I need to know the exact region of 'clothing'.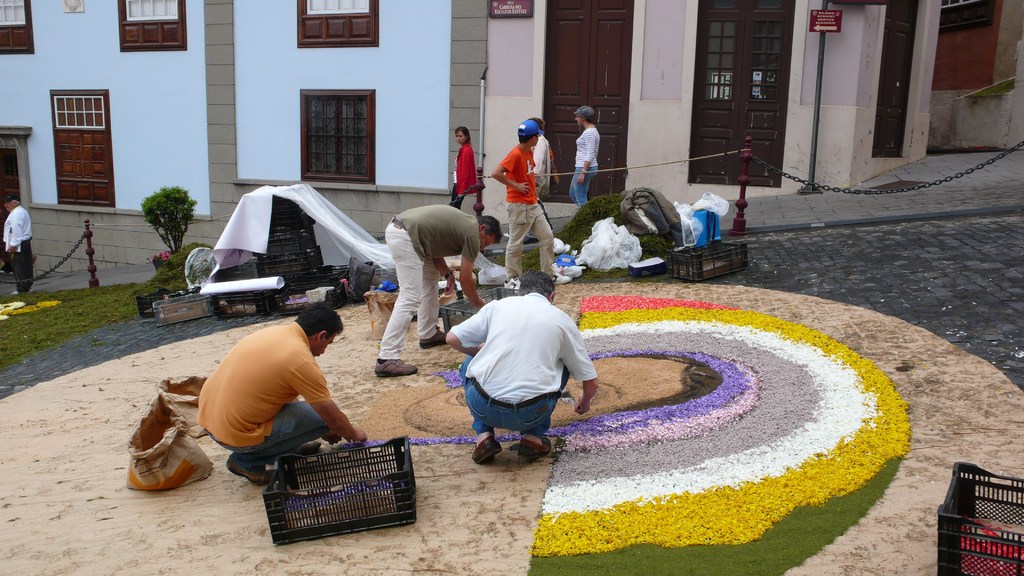
Region: (x1=499, y1=146, x2=555, y2=272).
